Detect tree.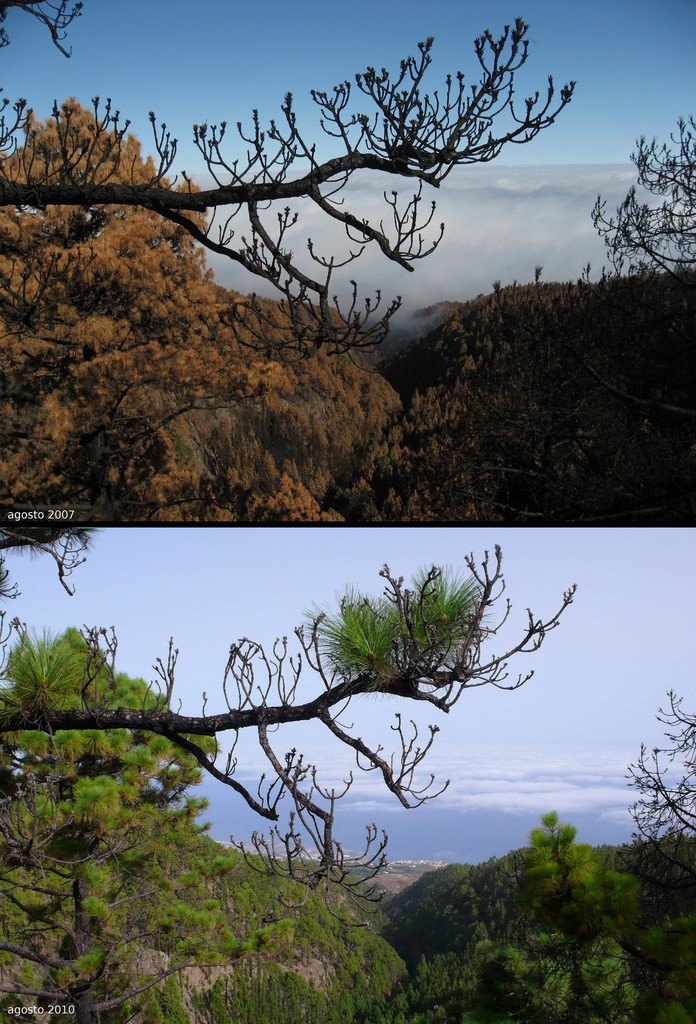
Detected at 347,270,695,534.
